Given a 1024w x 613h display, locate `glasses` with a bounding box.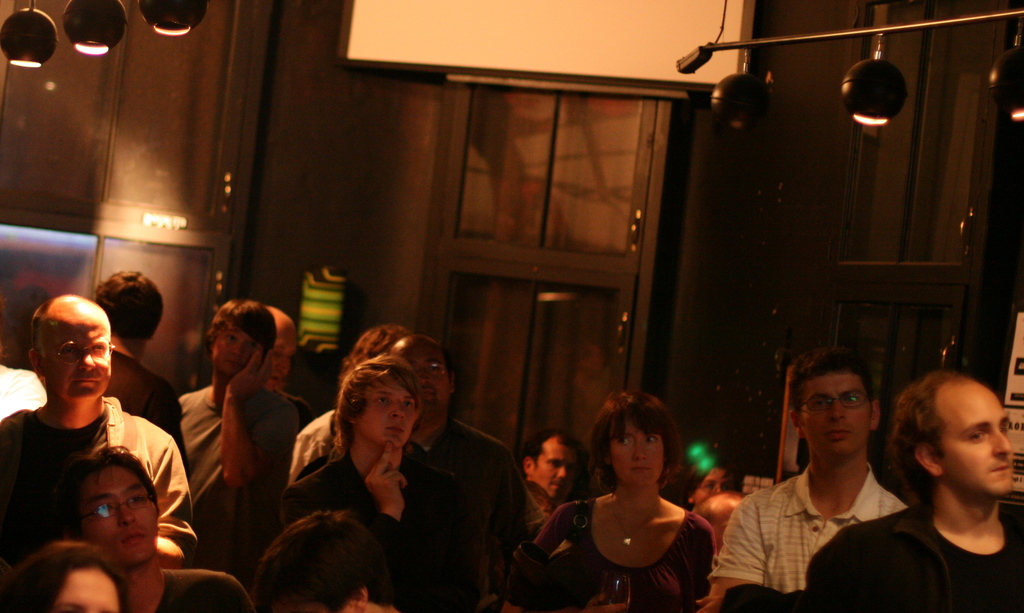
Located: {"x1": 37, "y1": 341, "x2": 116, "y2": 370}.
